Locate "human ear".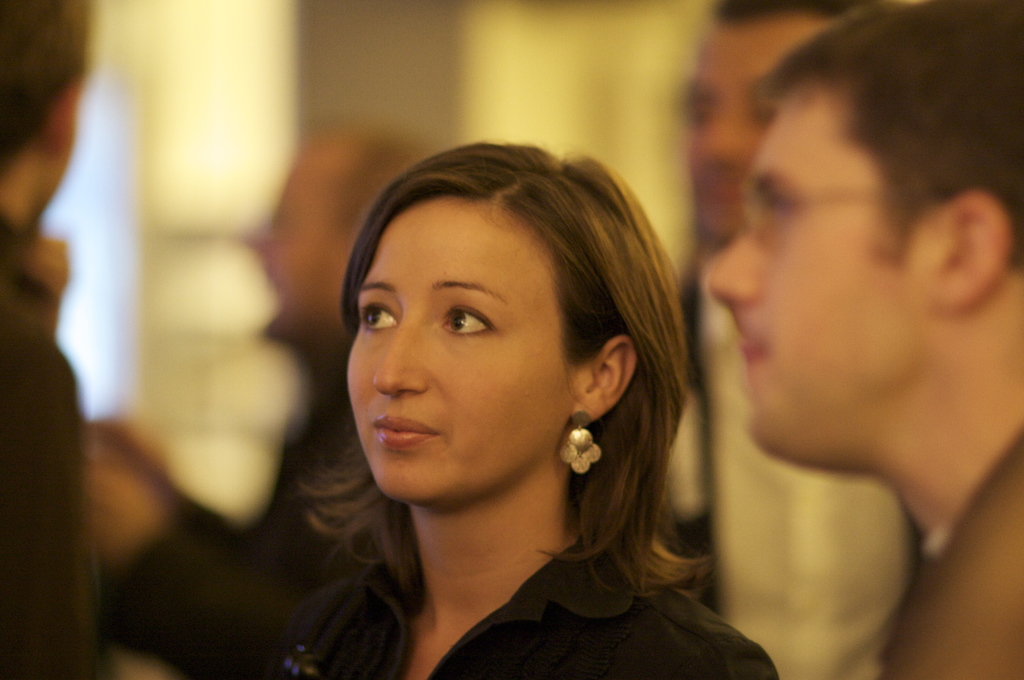
Bounding box: <region>571, 333, 638, 425</region>.
